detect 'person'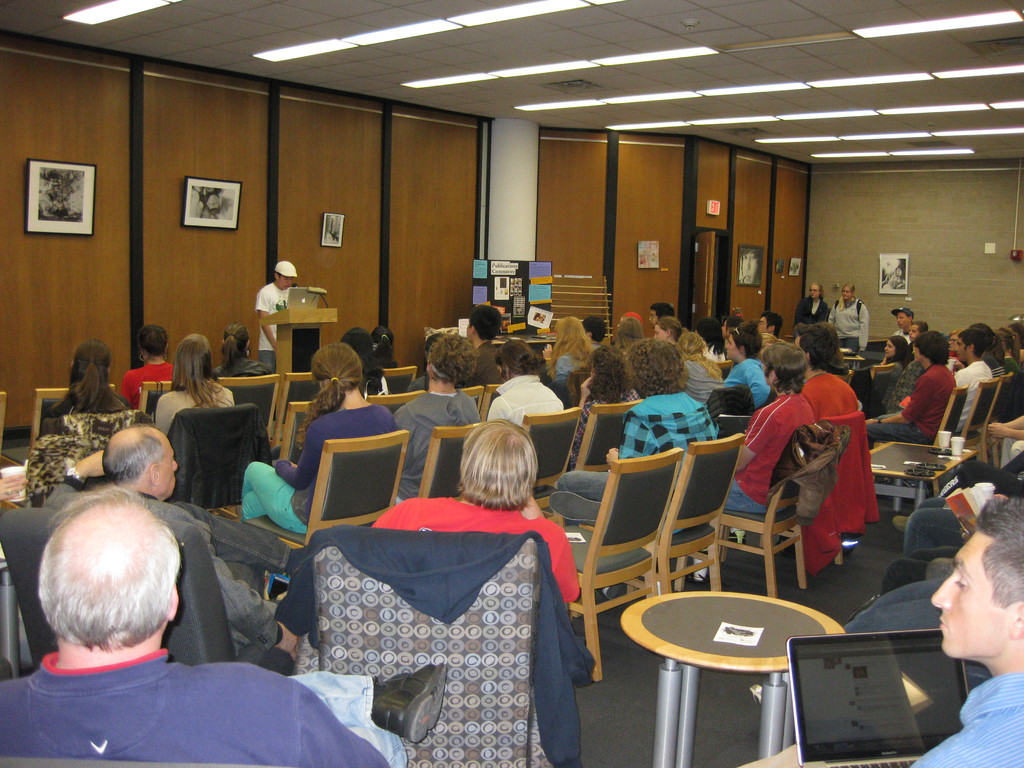
<bbox>150, 331, 236, 436</bbox>
